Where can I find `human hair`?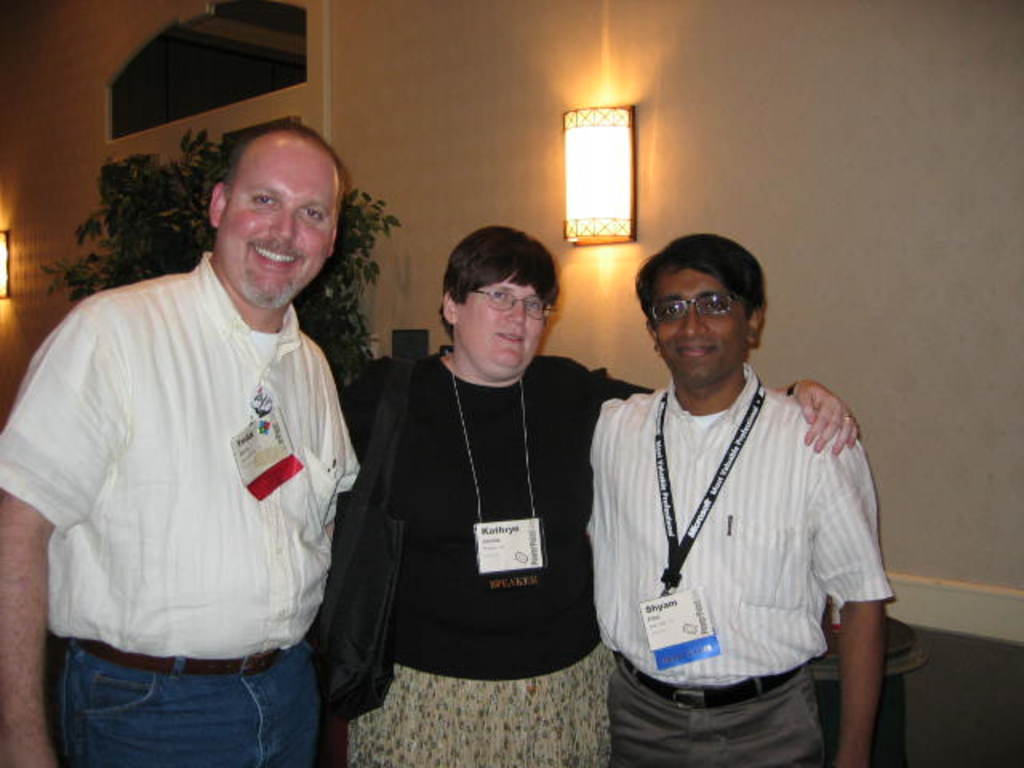
You can find it at box=[434, 226, 549, 336].
